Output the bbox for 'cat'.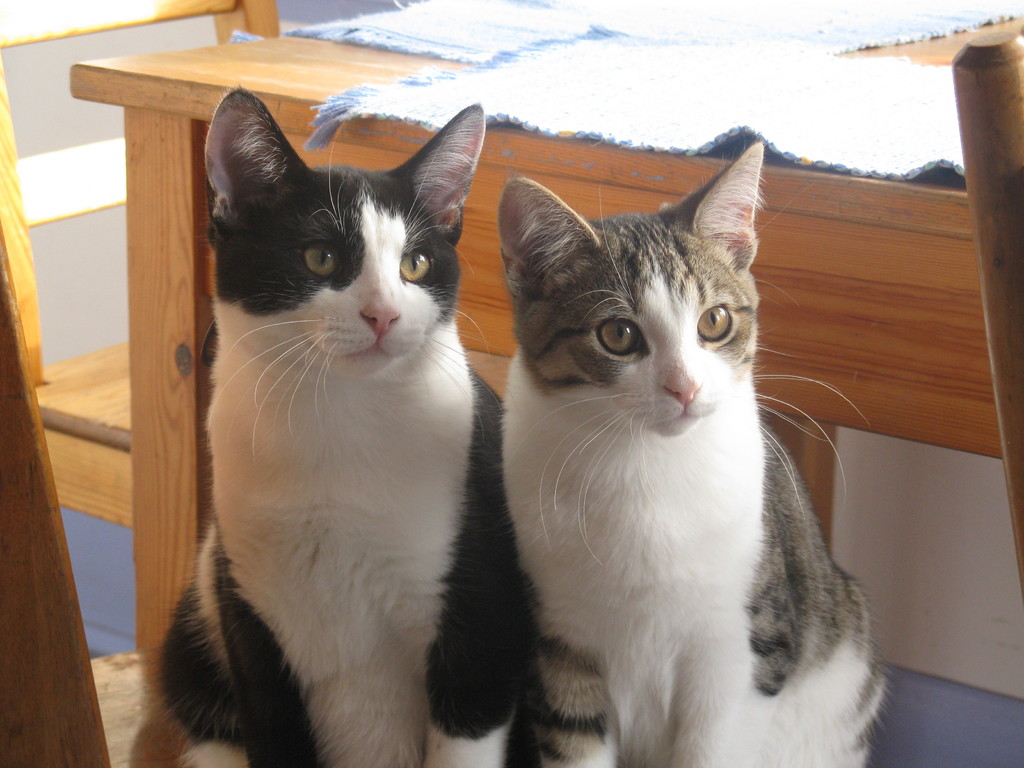
(x1=151, y1=88, x2=525, y2=767).
